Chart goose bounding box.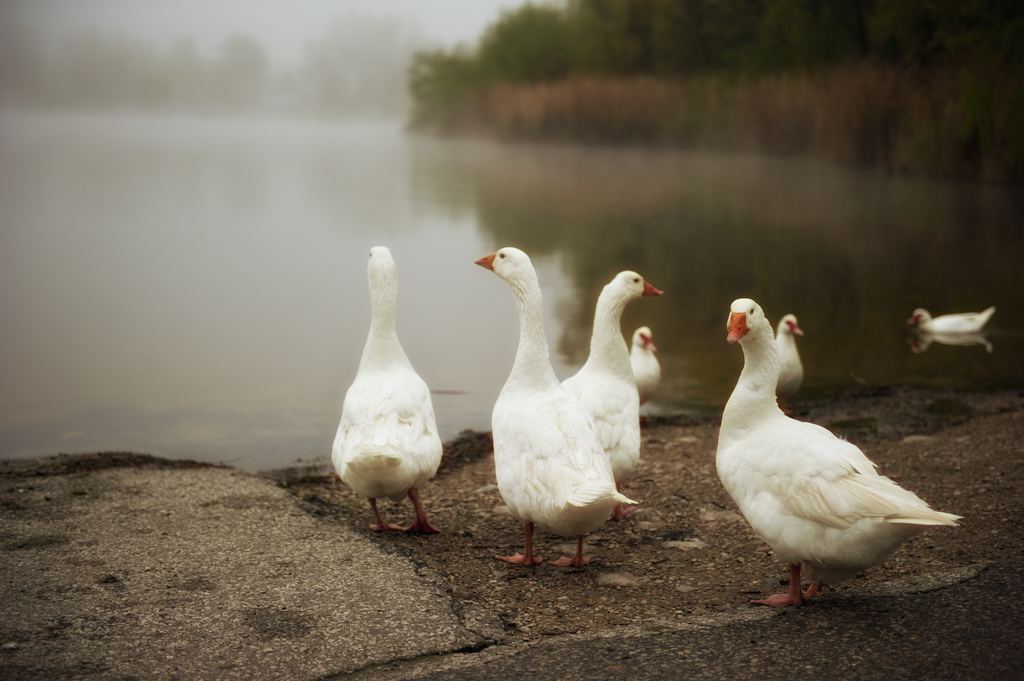
Charted: bbox=(904, 307, 993, 337).
